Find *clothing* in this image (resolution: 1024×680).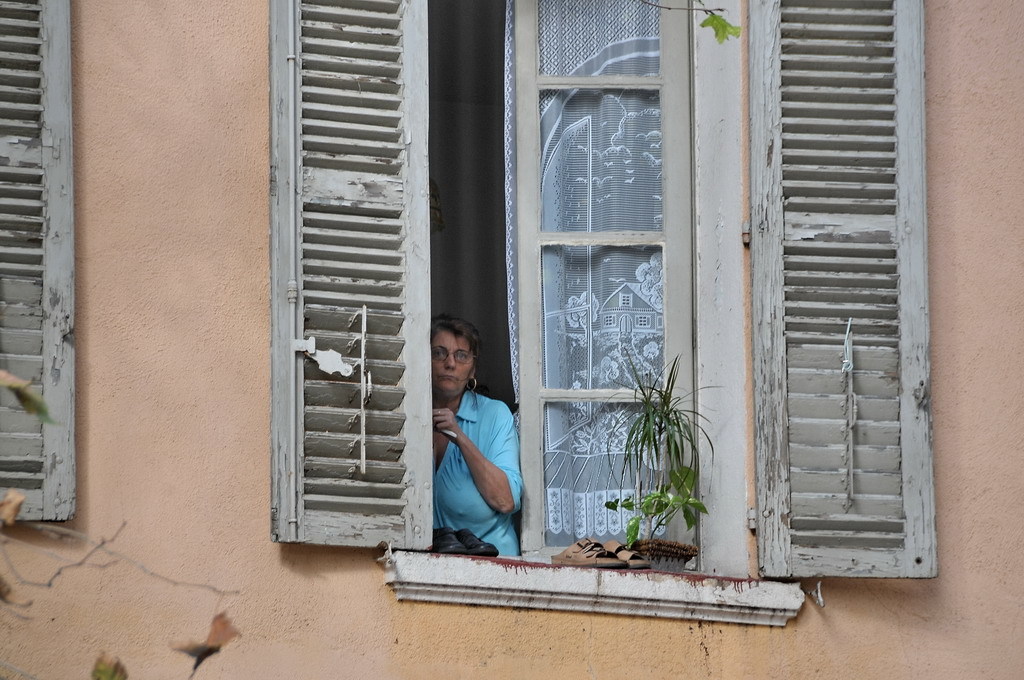
BBox(429, 354, 536, 554).
